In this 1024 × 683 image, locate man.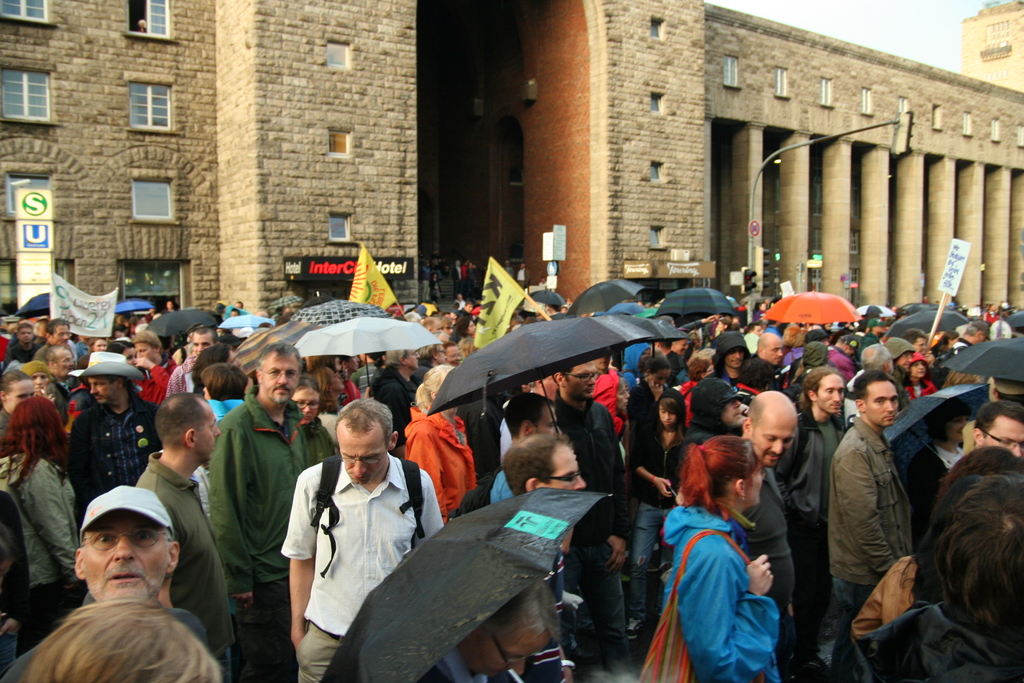
Bounding box: pyautogui.locateOnScreen(741, 388, 795, 682).
